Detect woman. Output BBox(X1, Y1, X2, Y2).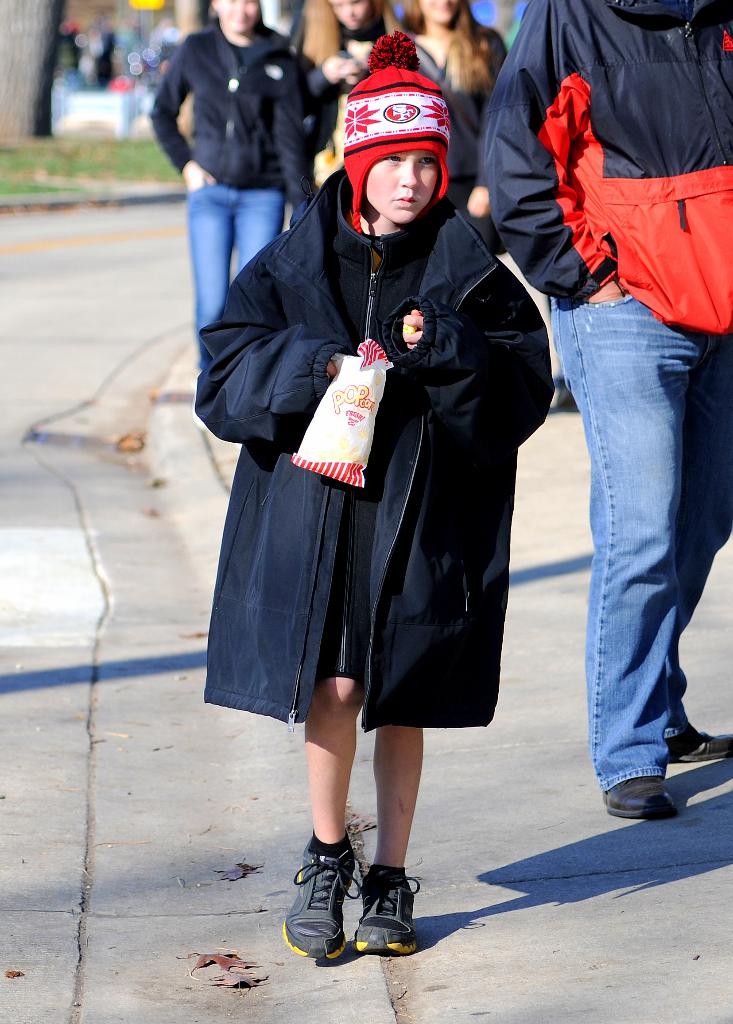
BBox(404, 0, 514, 259).
